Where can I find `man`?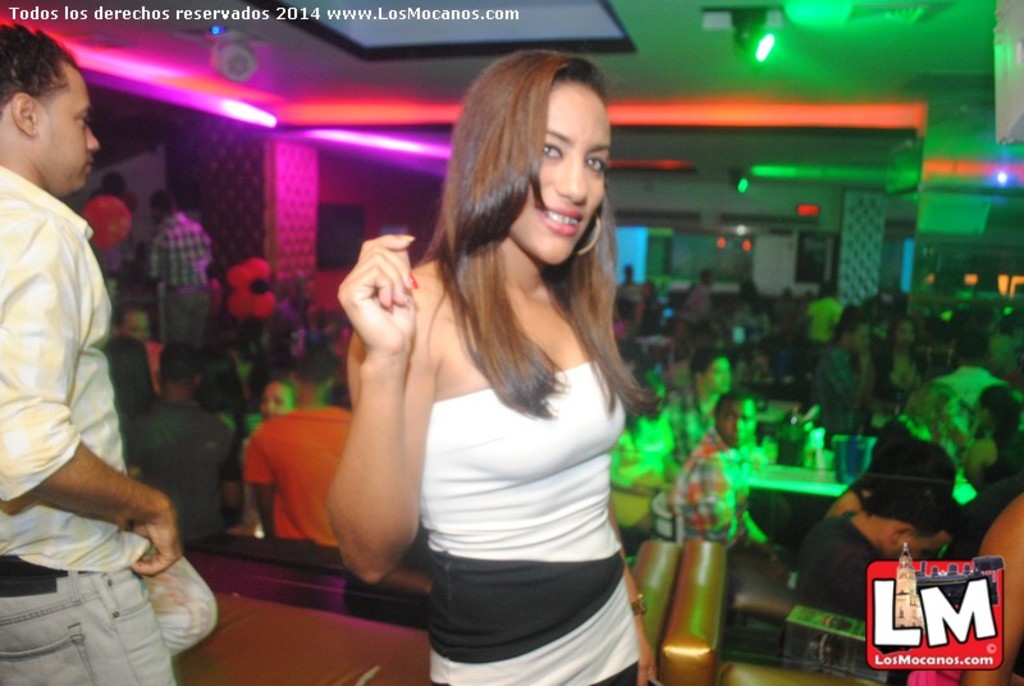
You can find it at <region>0, 24, 184, 685</region>.
